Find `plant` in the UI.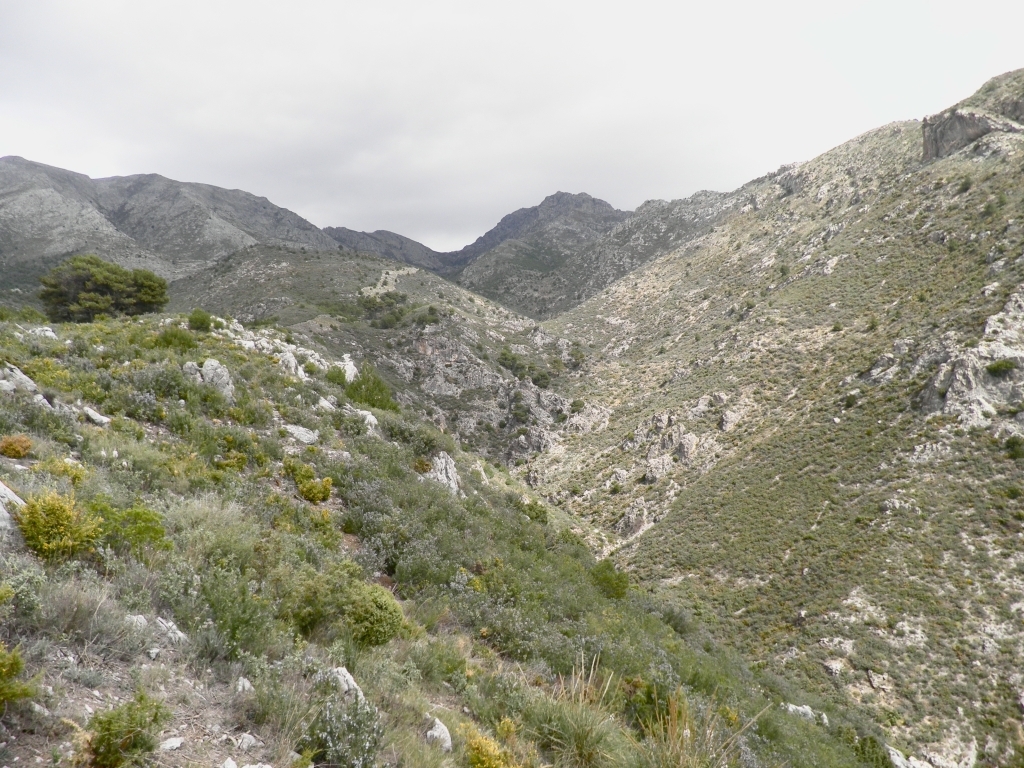
UI element at rect(359, 291, 408, 327).
